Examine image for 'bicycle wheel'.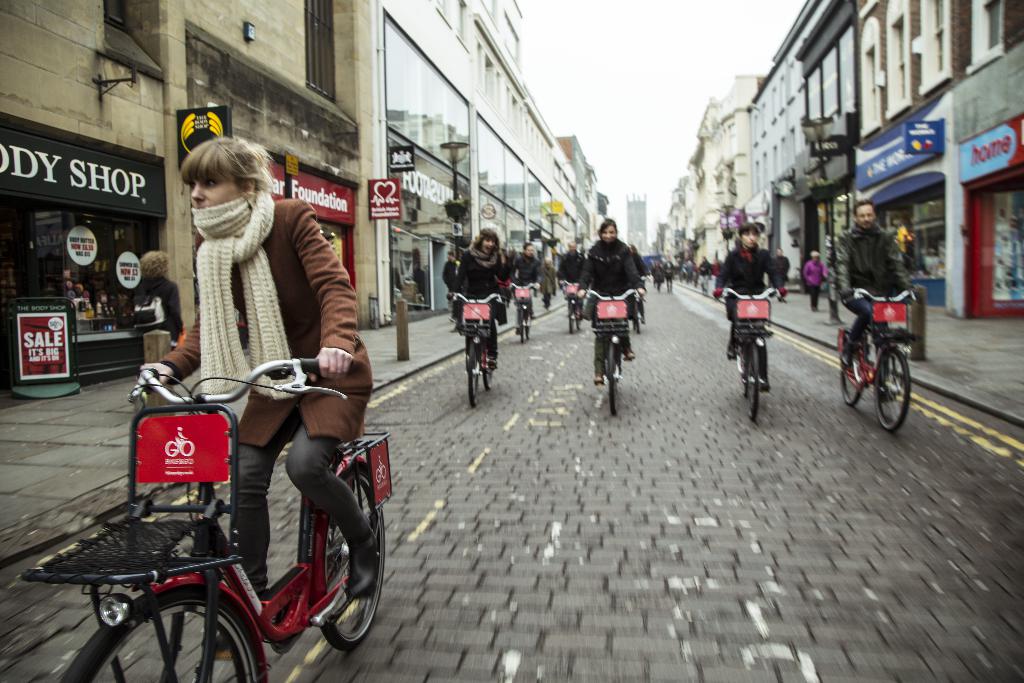
Examination result: (830,331,863,407).
